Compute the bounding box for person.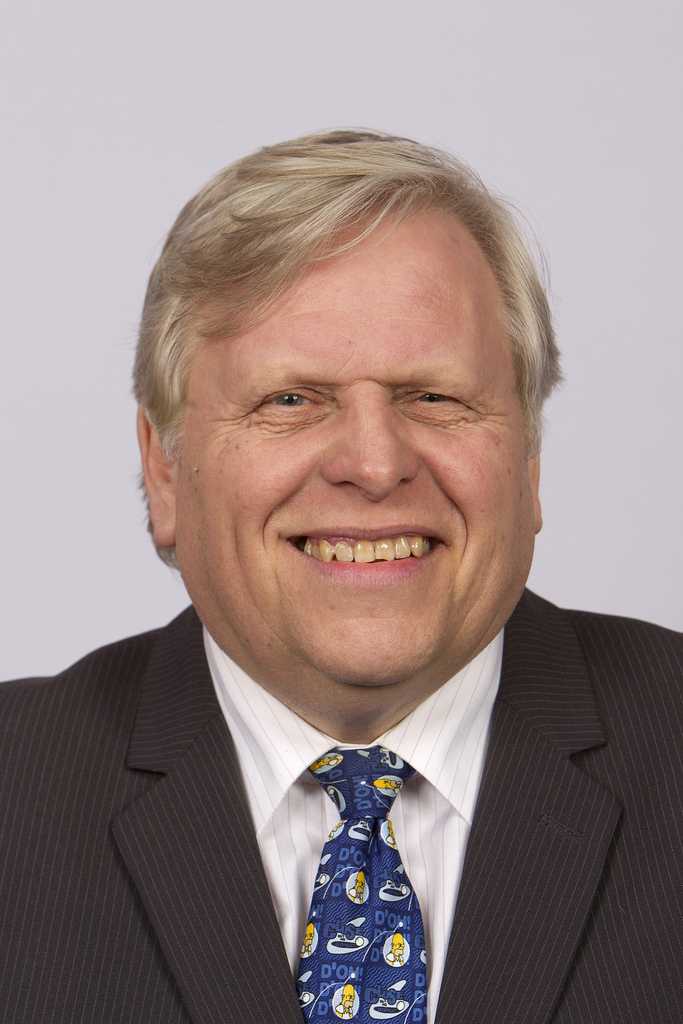
{"x1": 0, "y1": 132, "x2": 682, "y2": 1023}.
